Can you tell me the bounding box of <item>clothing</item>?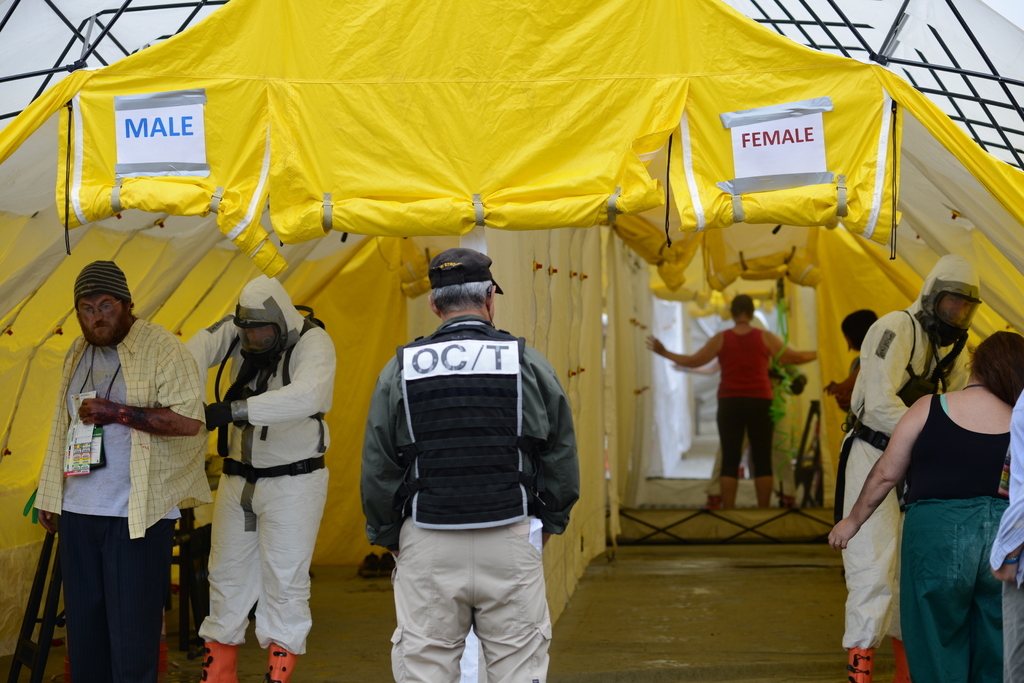
box=[705, 314, 783, 476].
